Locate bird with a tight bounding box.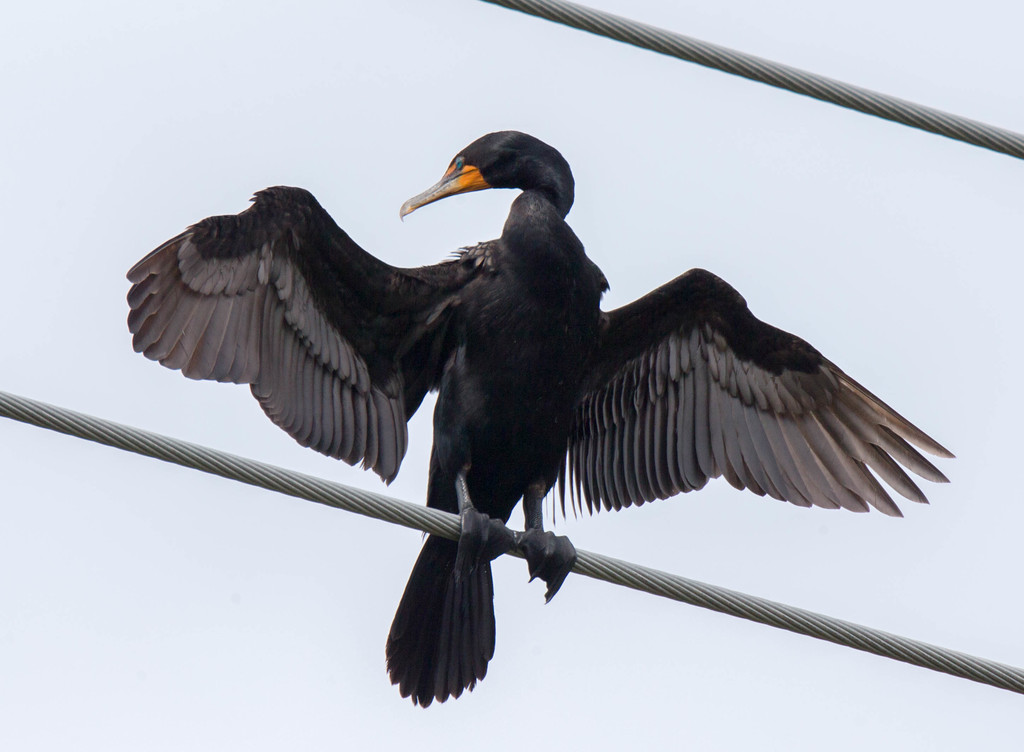
123 122 927 717.
